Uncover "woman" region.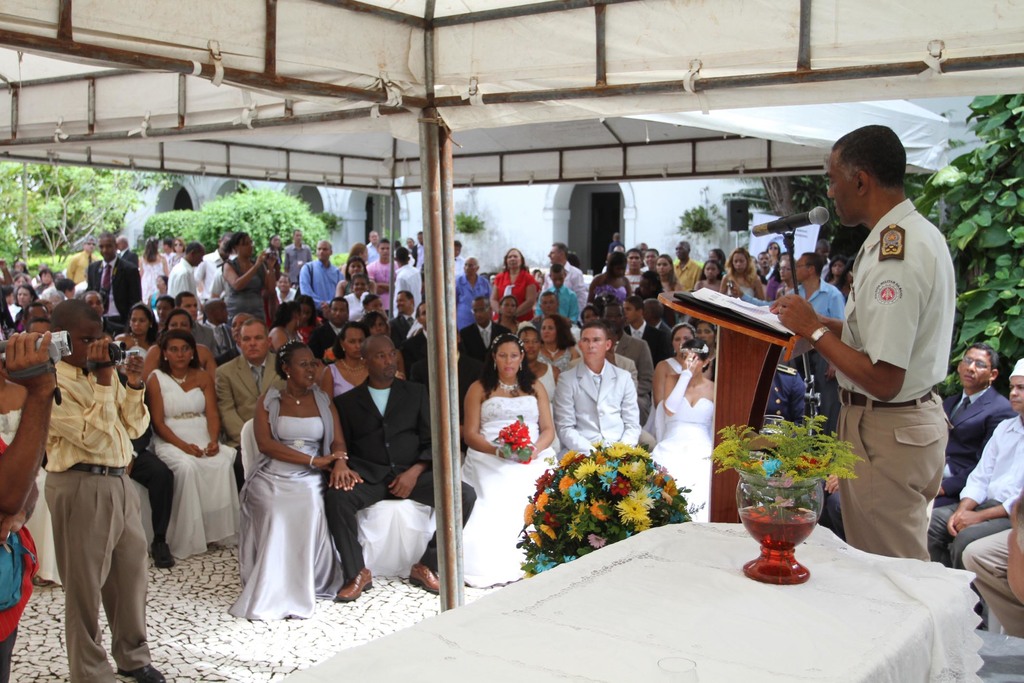
Uncovered: x1=720 y1=247 x2=765 y2=301.
